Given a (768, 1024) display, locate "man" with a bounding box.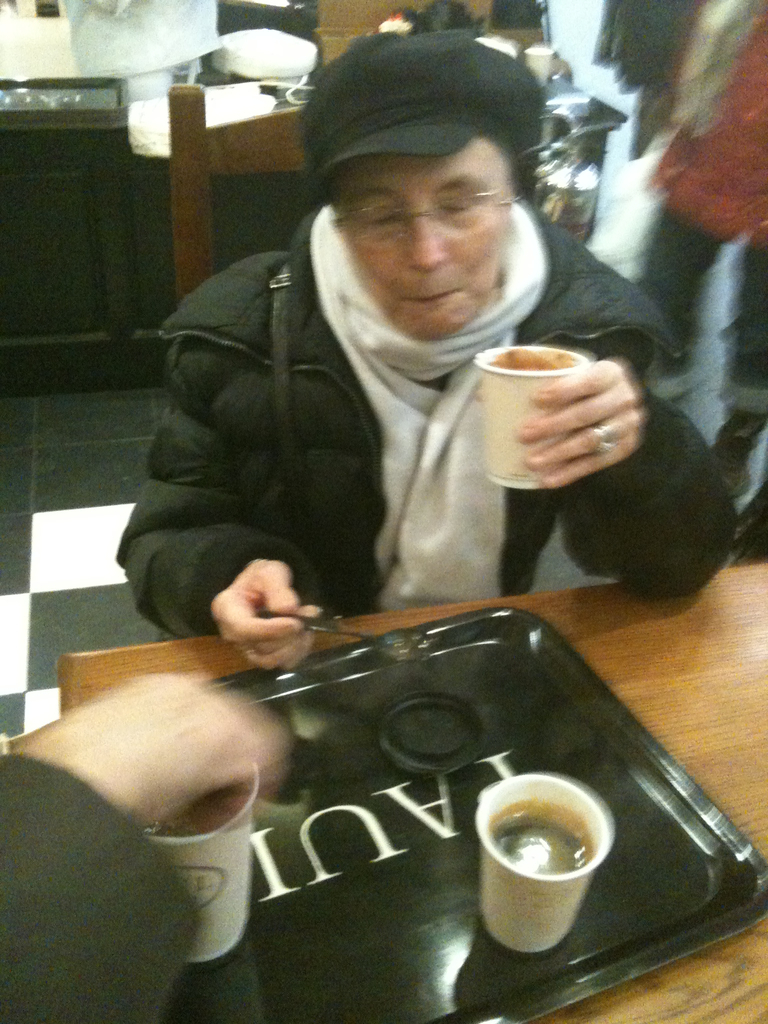
Located: BBox(58, 0, 220, 99).
